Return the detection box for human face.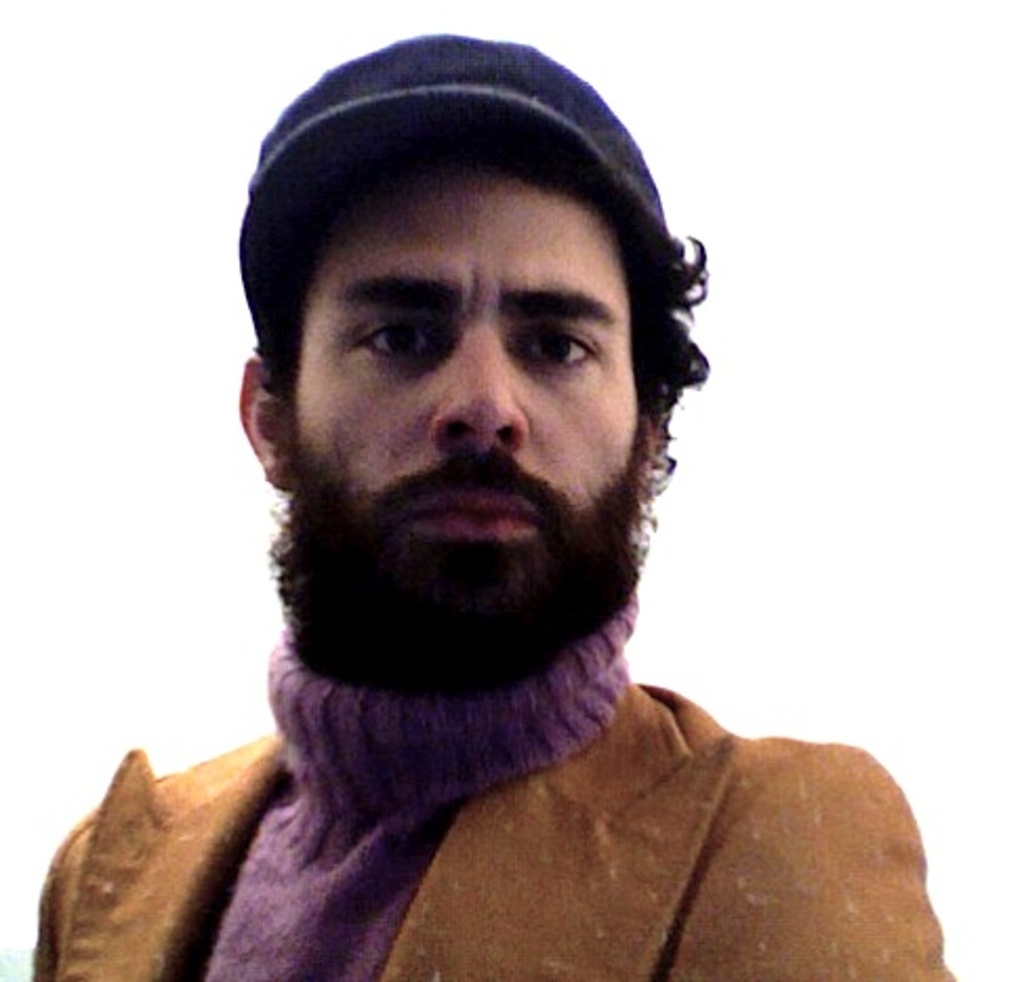
(290, 164, 639, 536).
